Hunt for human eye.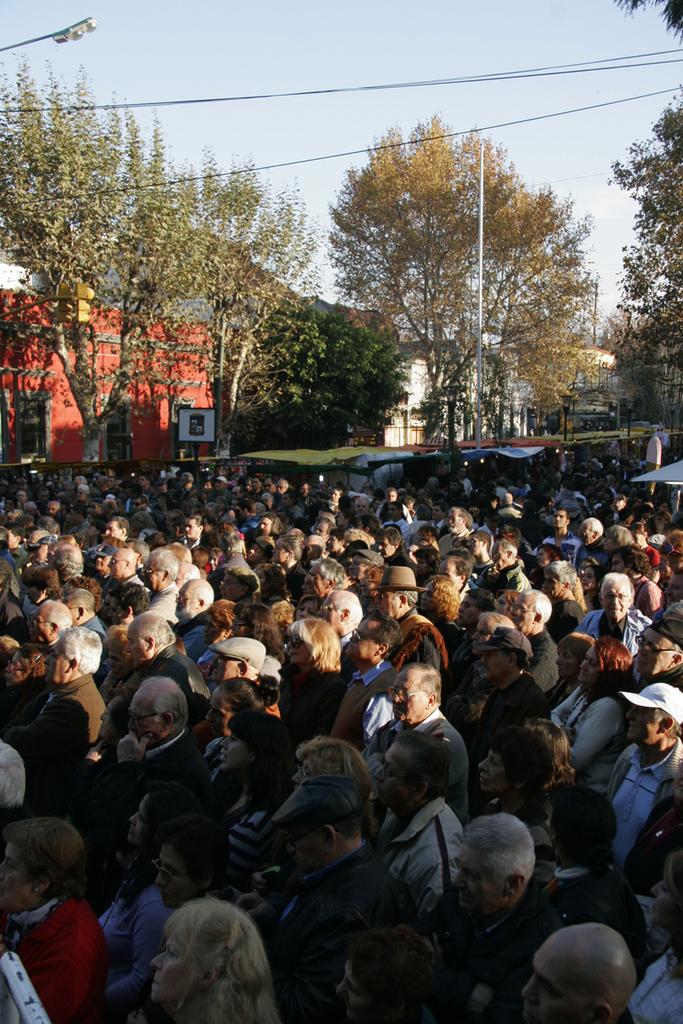
Hunted down at [left=8, top=863, right=17, bottom=871].
